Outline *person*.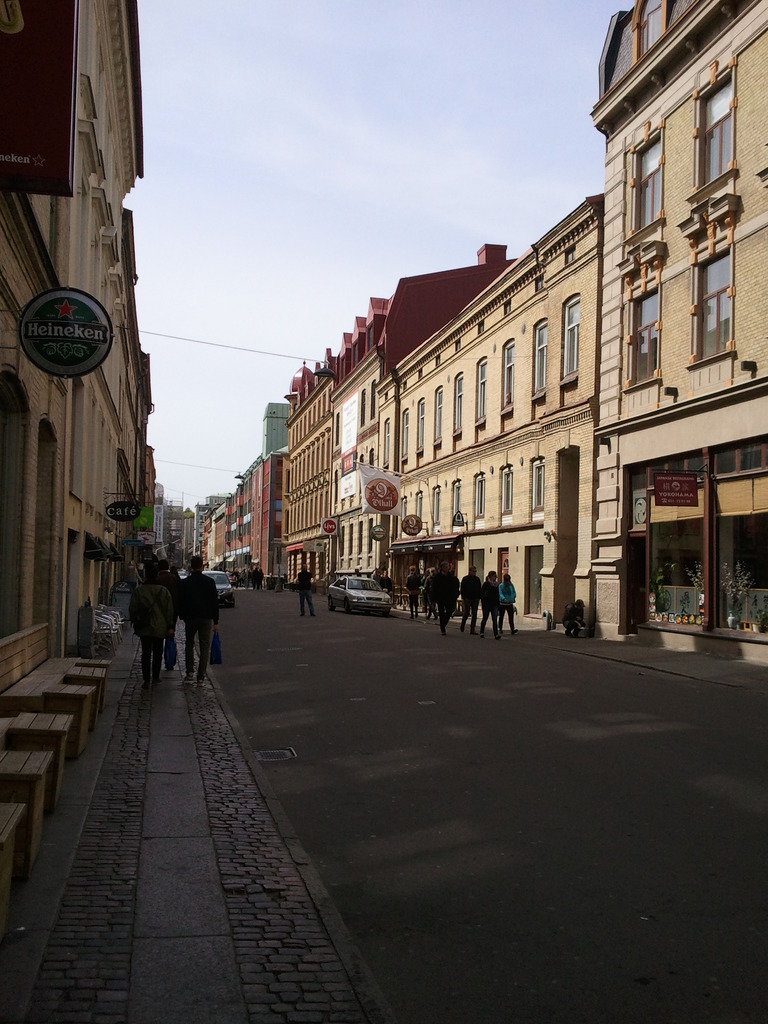
Outline: (132,564,174,691).
